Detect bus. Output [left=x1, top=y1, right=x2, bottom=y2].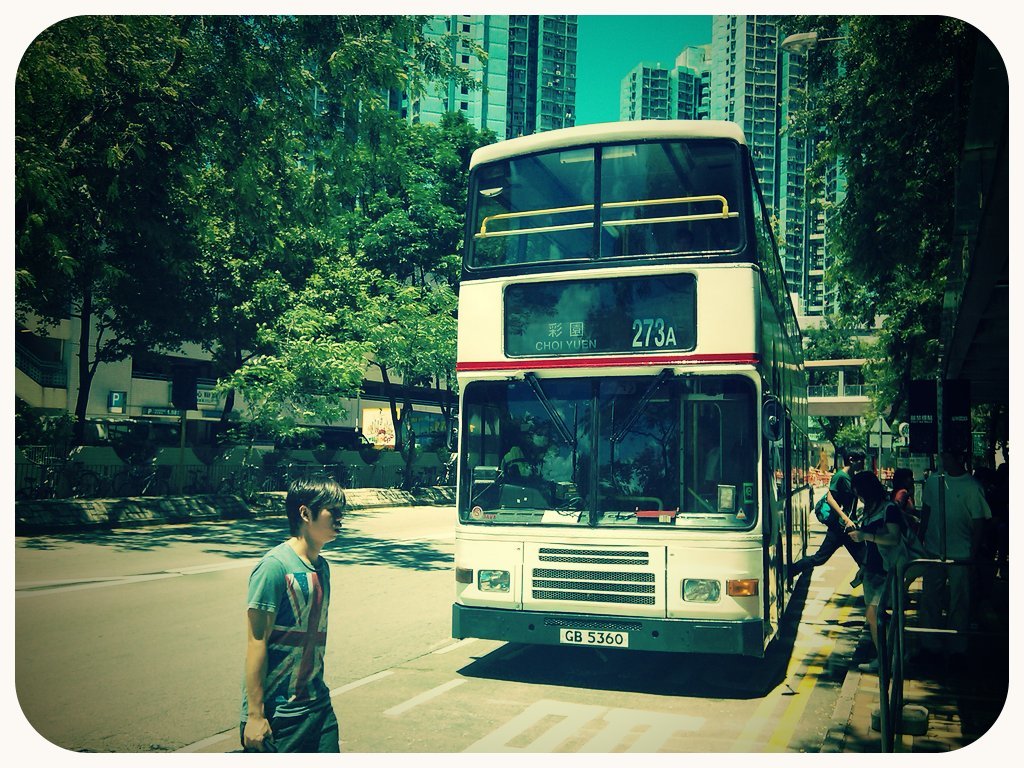
[left=450, top=117, right=816, bottom=660].
